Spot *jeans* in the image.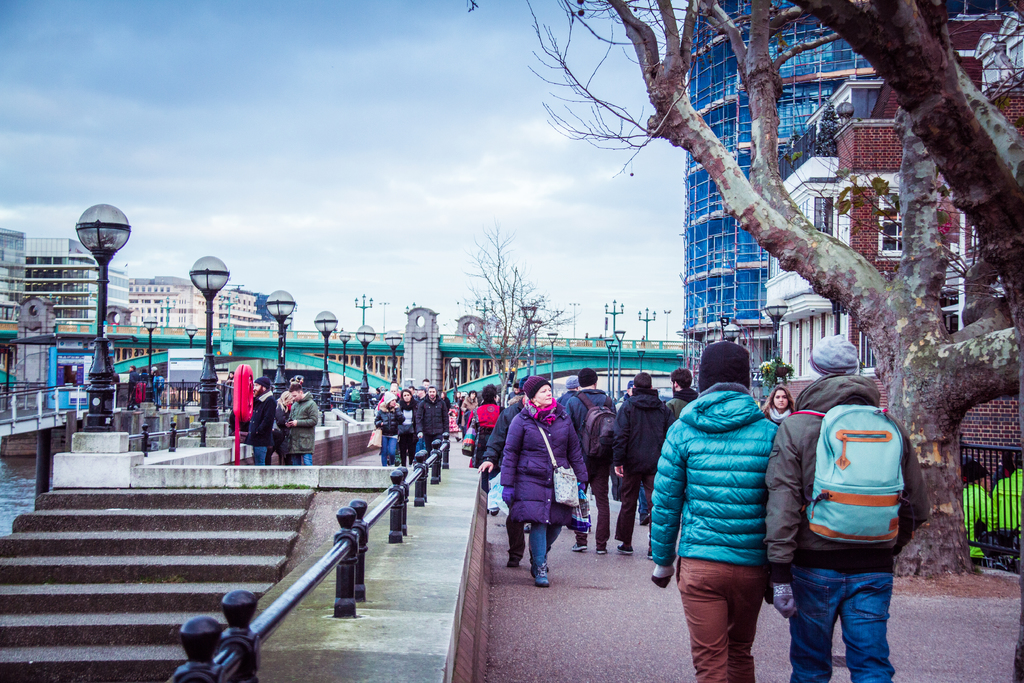
*jeans* found at box=[253, 443, 267, 466].
